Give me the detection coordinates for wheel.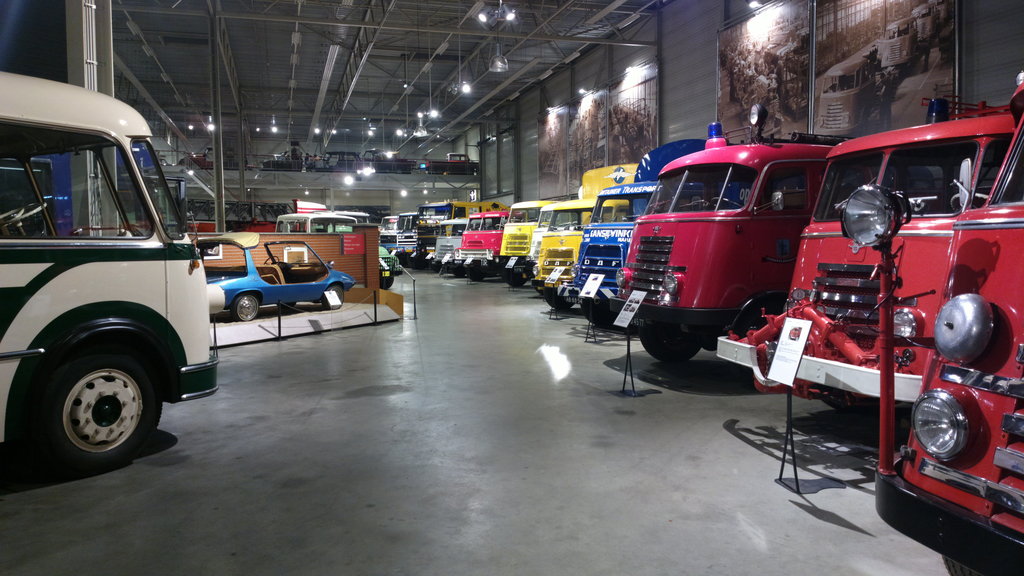
rect(637, 327, 701, 362).
